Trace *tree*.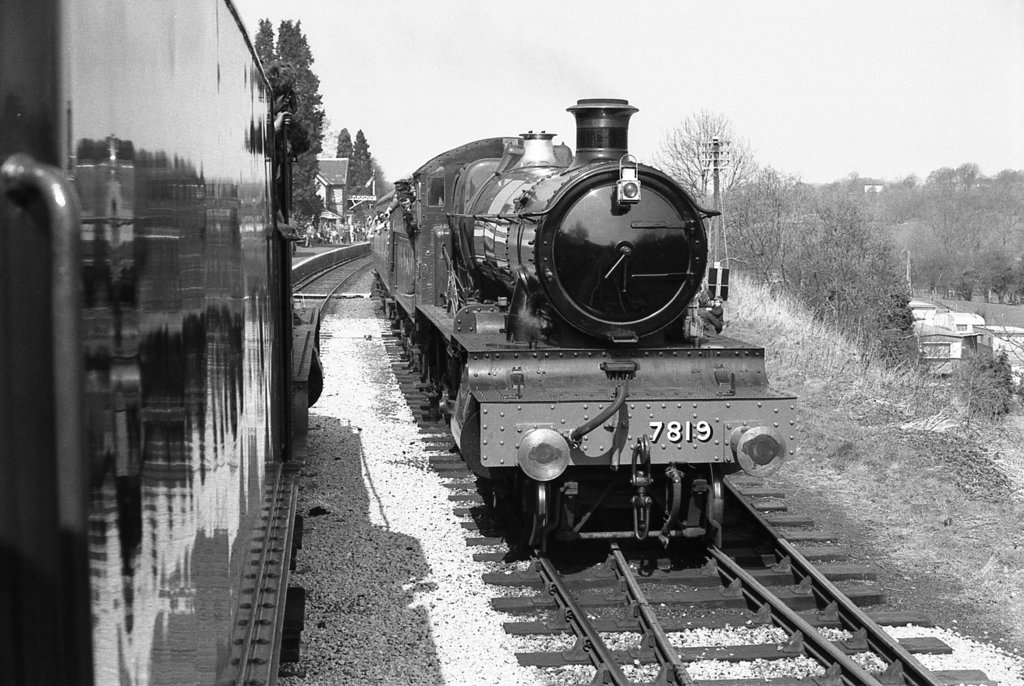
Traced to 348:127:371:190.
